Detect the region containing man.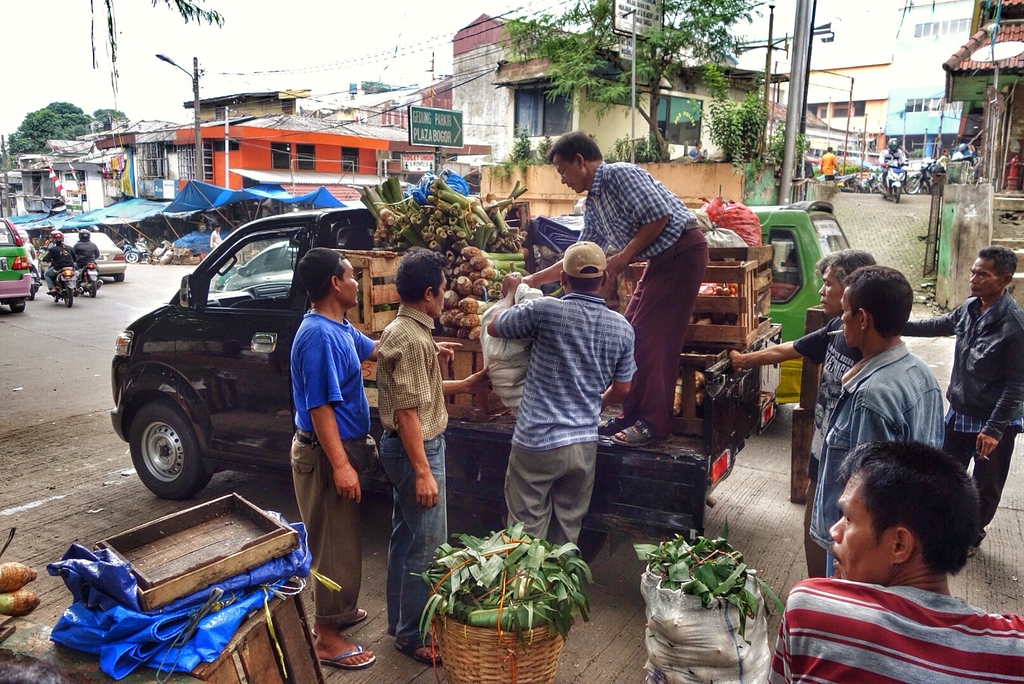
bbox=(40, 234, 77, 306).
